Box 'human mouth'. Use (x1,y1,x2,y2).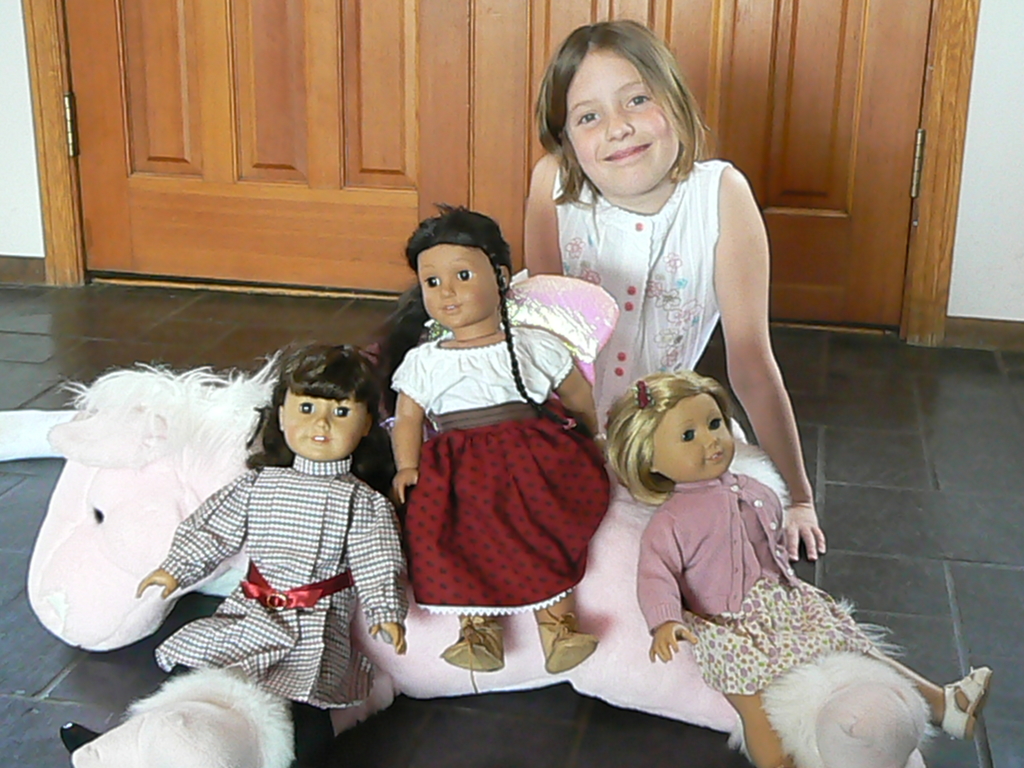
(305,433,333,440).
